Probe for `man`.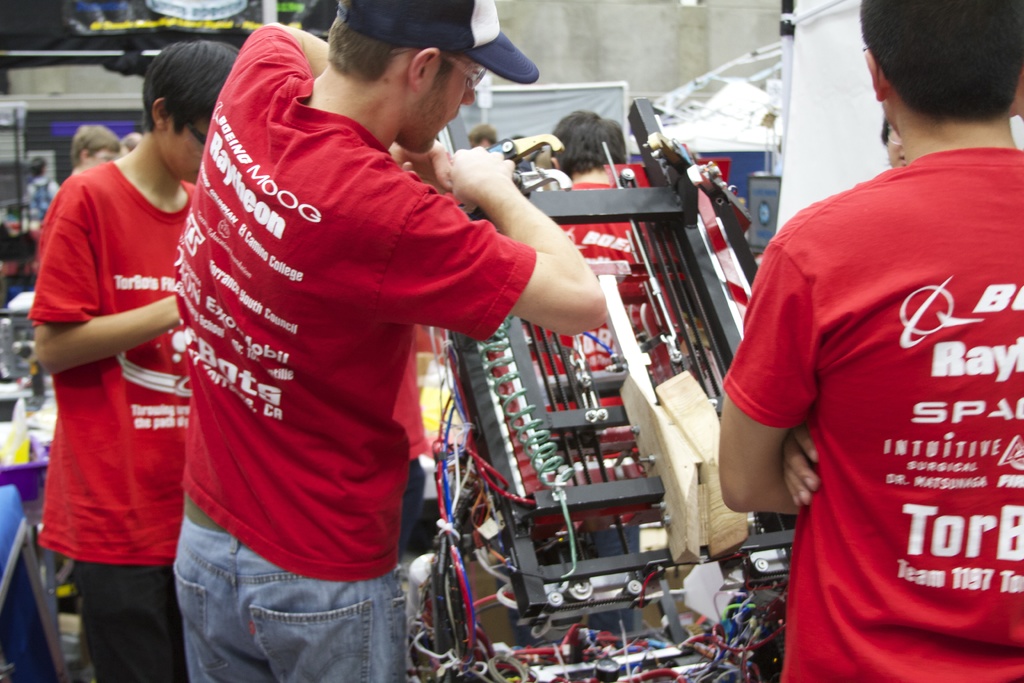
Probe result: {"x1": 31, "y1": 37, "x2": 241, "y2": 682}.
